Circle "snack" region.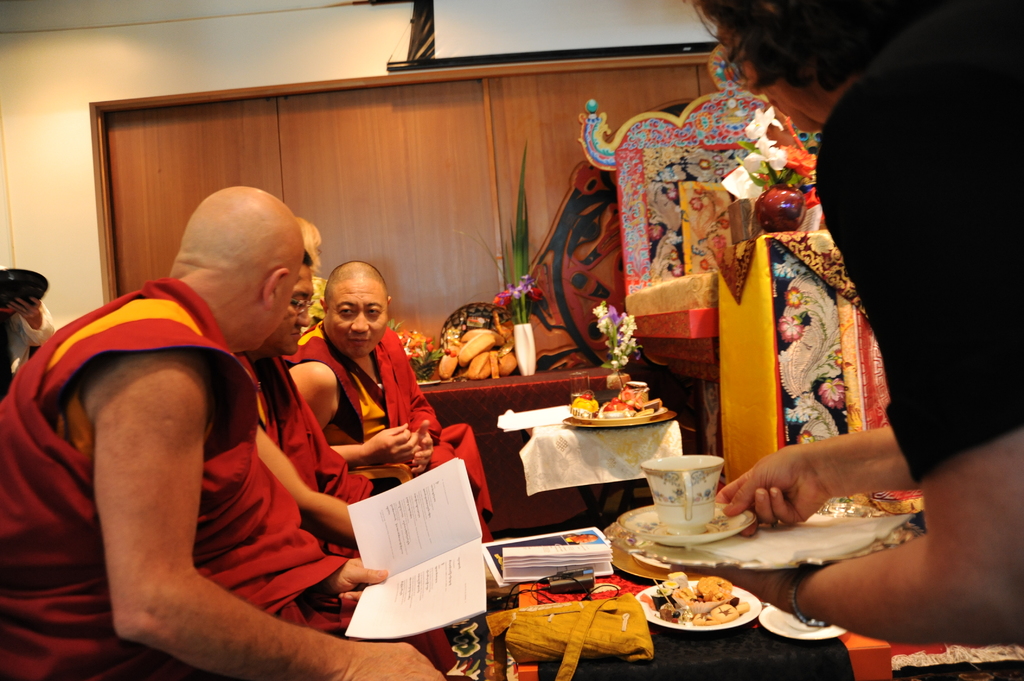
Region: locate(644, 396, 662, 411).
